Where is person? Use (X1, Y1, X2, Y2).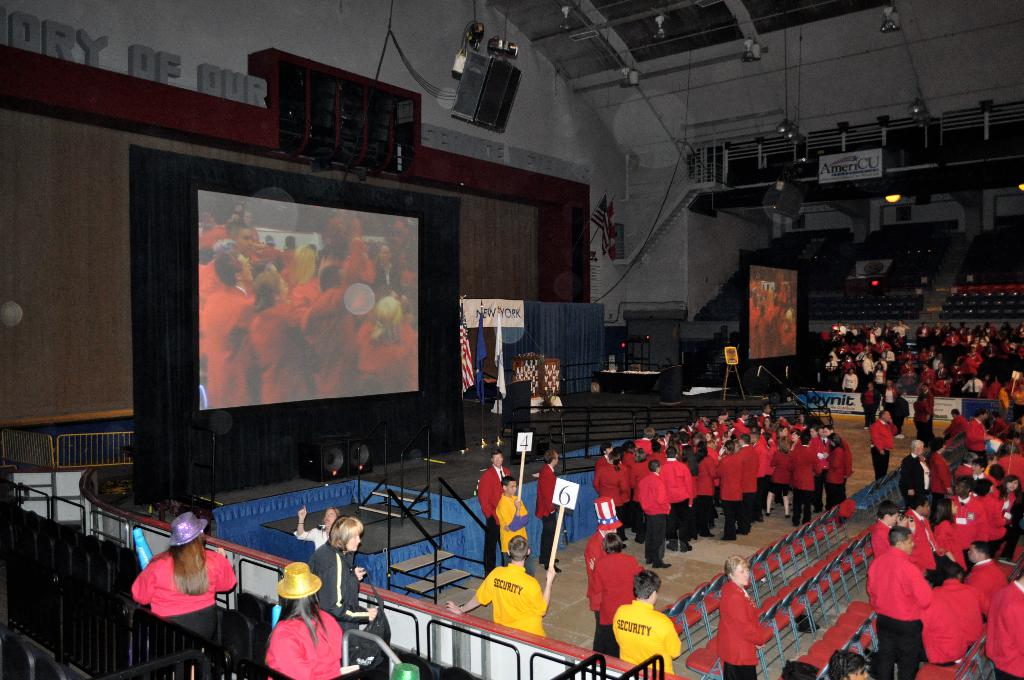
(265, 560, 345, 679).
